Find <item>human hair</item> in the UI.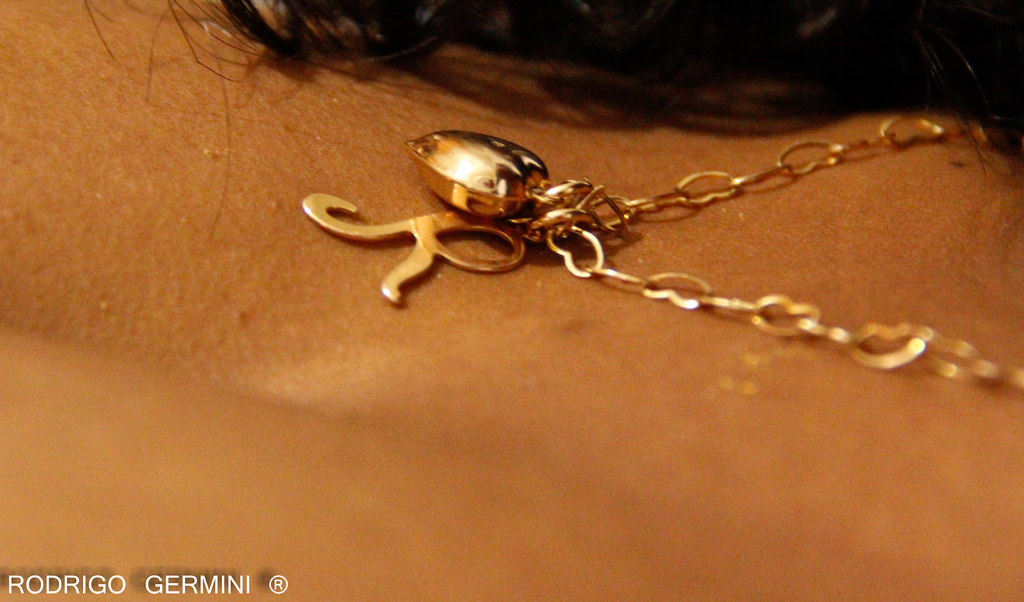
UI element at x1=84 y1=0 x2=1023 y2=245.
